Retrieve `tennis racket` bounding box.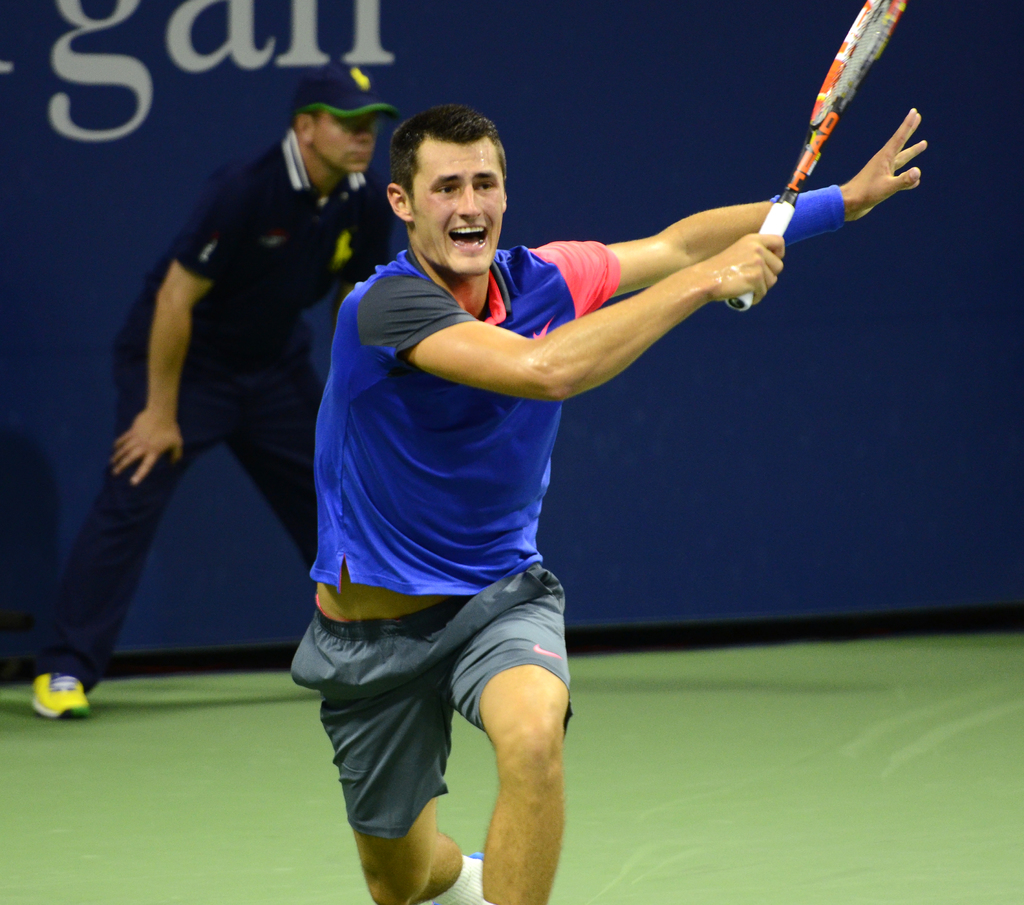
Bounding box: locate(725, 0, 907, 312).
